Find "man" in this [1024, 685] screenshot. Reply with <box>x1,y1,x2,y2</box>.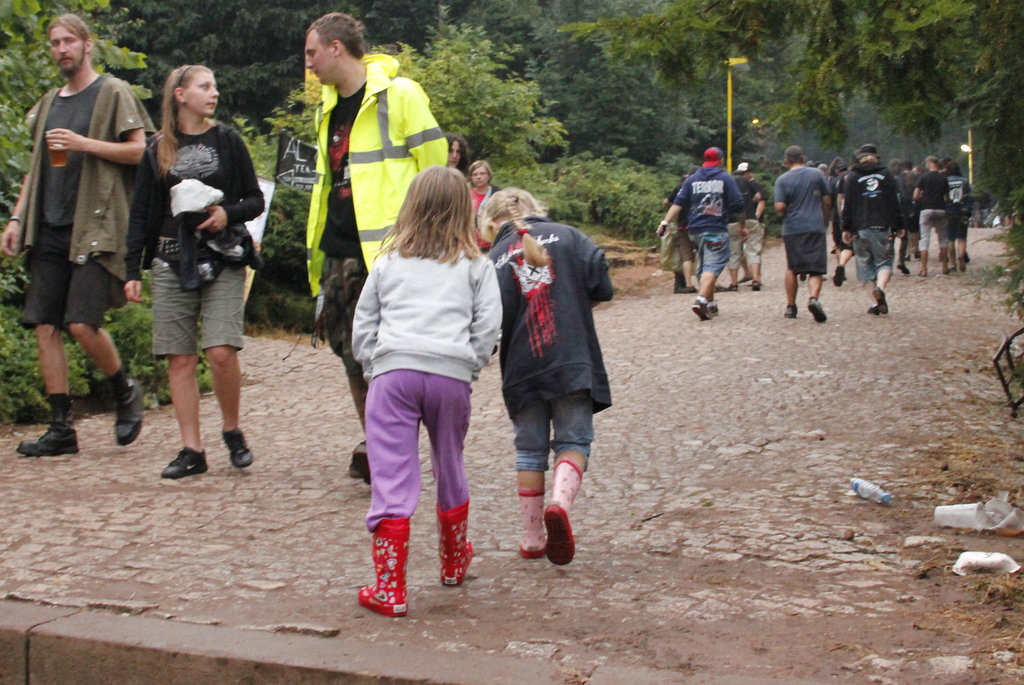
<box>16,24,152,460</box>.
